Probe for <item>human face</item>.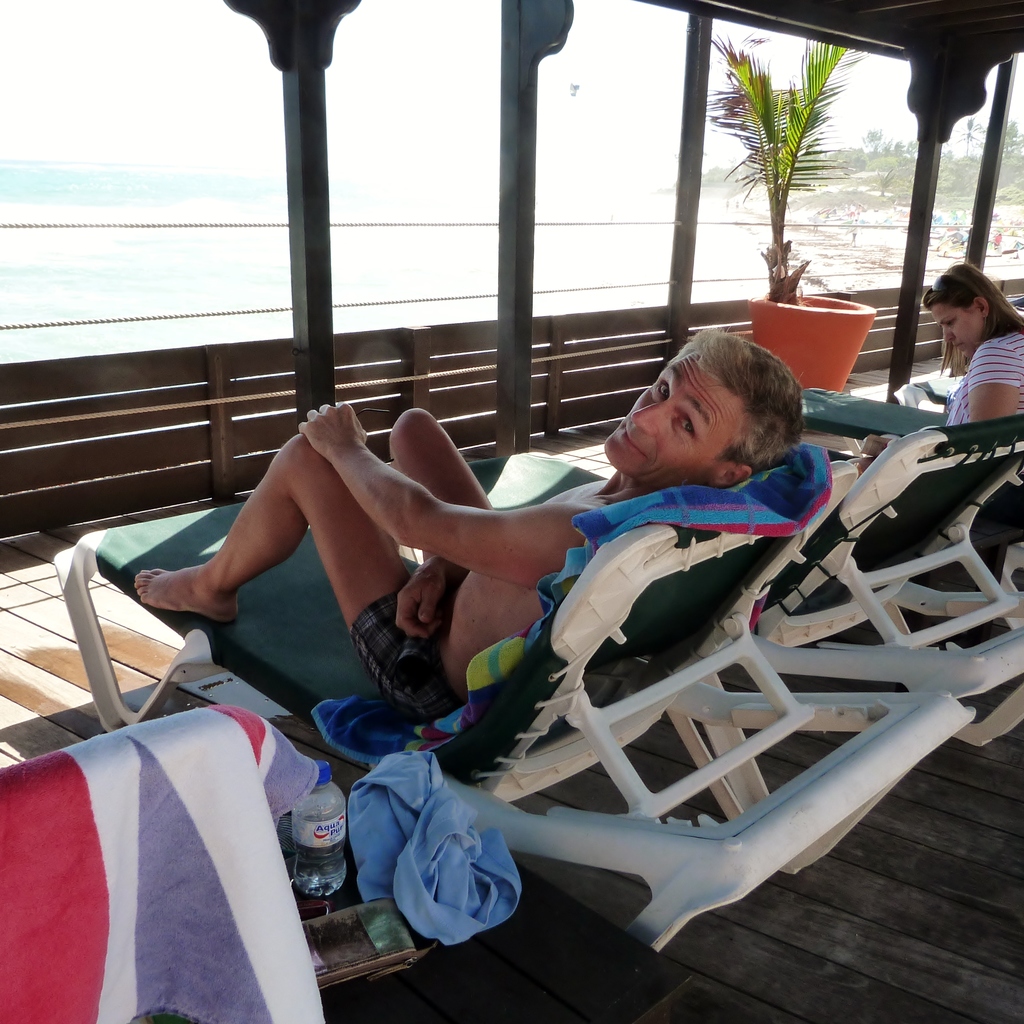
Probe result: (x1=601, y1=358, x2=748, y2=494).
